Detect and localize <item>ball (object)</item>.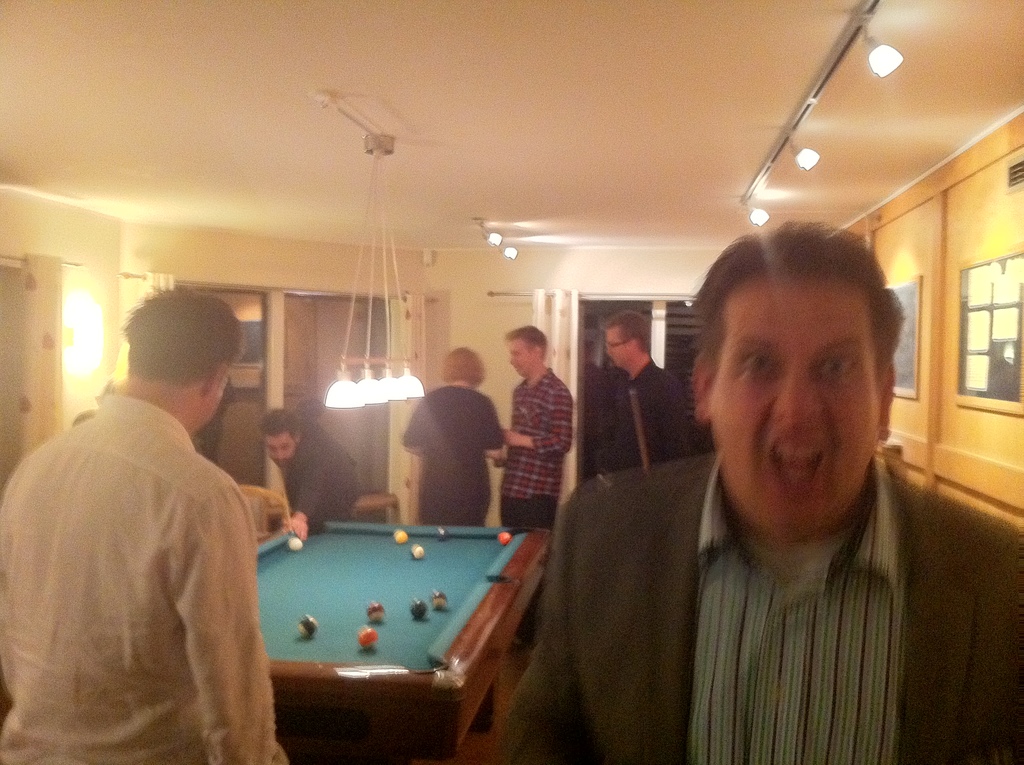
Localized at BBox(410, 599, 429, 618).
